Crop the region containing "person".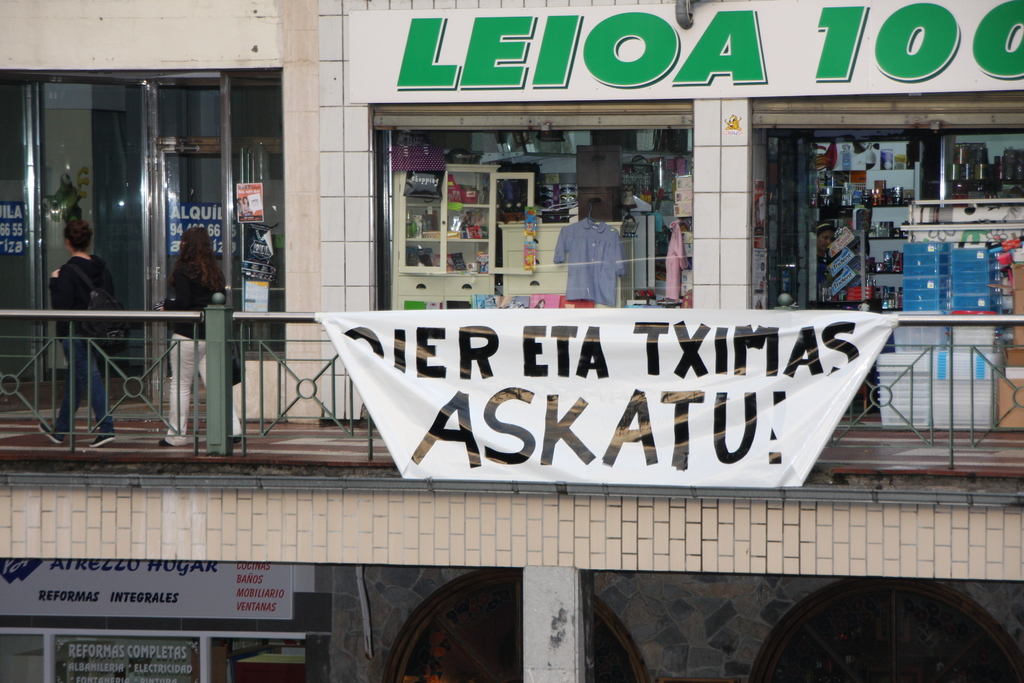
Crop region: 44, 221, 125, 450.
